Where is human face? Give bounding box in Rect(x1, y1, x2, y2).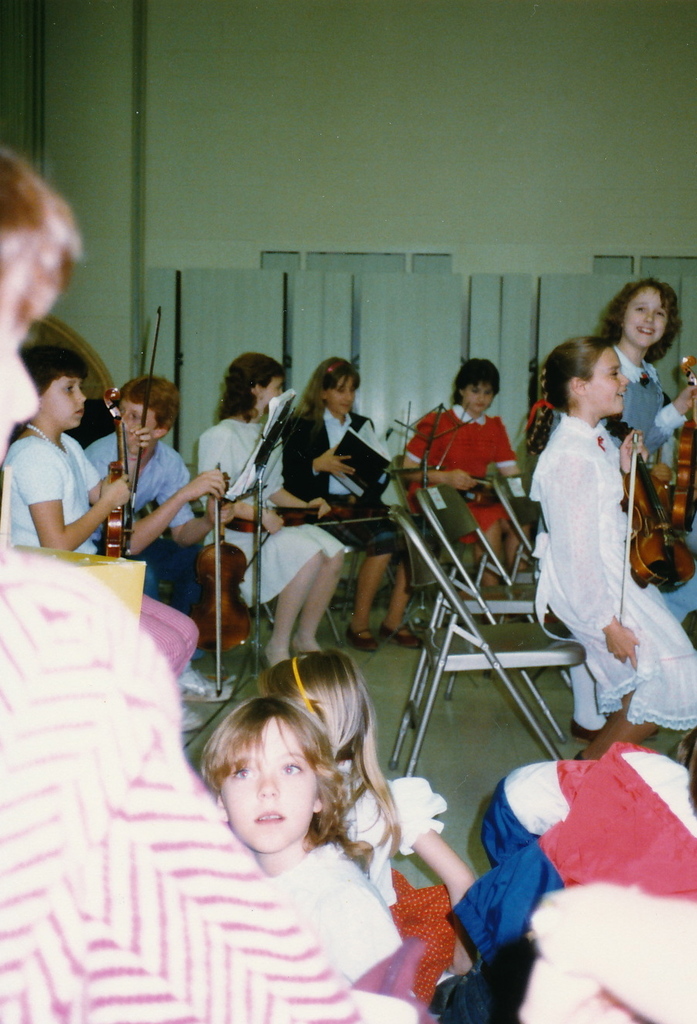
Rect(334, 383, 356, 420).
